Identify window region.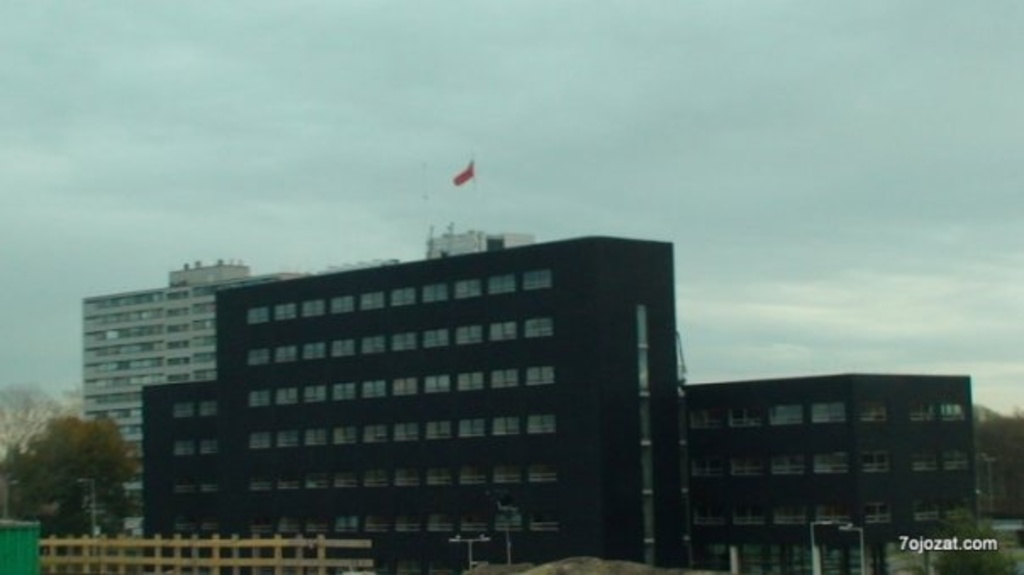
Region: rect(392, 466, 420, 487).
